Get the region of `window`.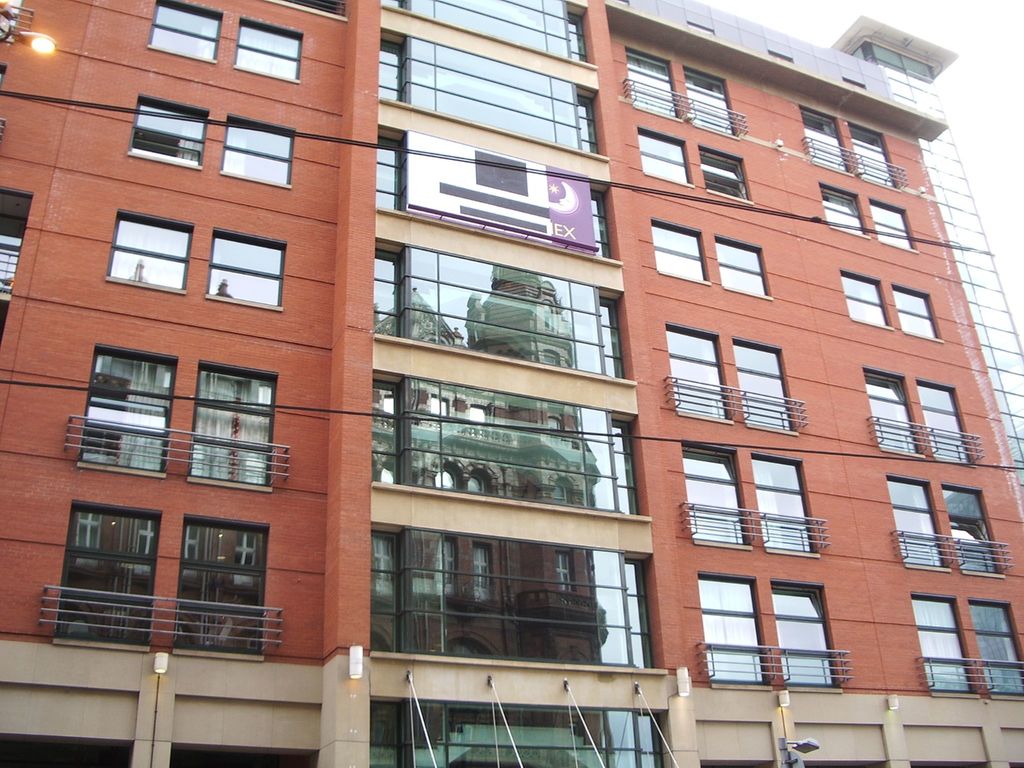
Rect(969, 599, 1023, 694).
